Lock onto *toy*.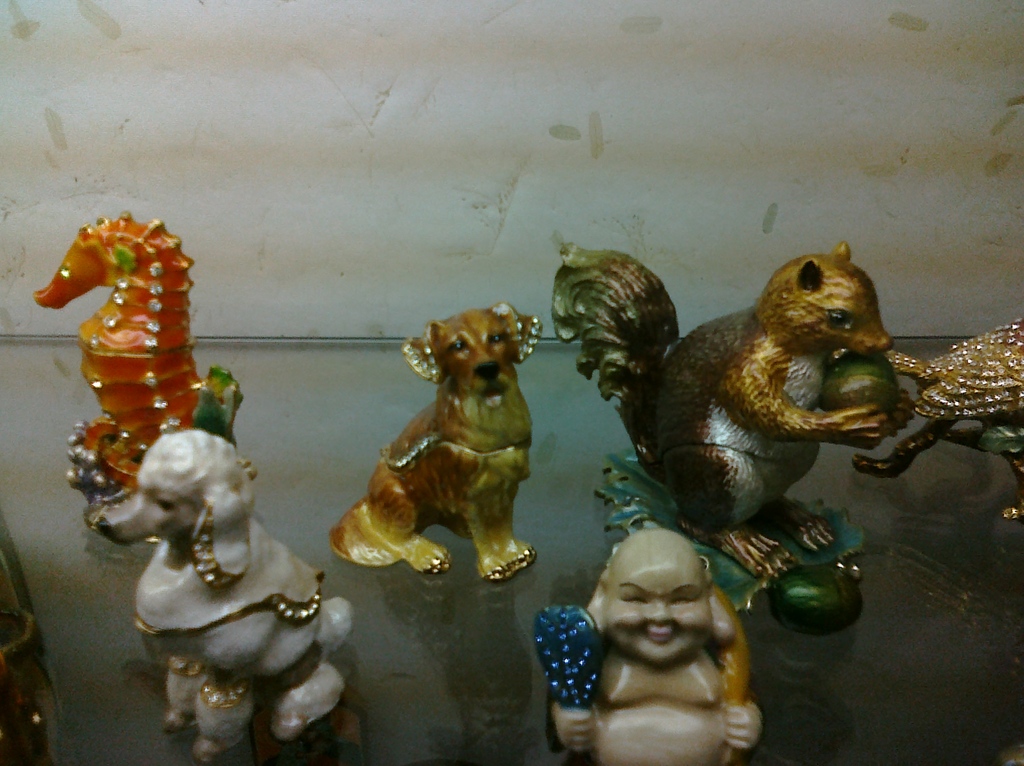
Locked: bbox=(852, 325, 1023, 521).
